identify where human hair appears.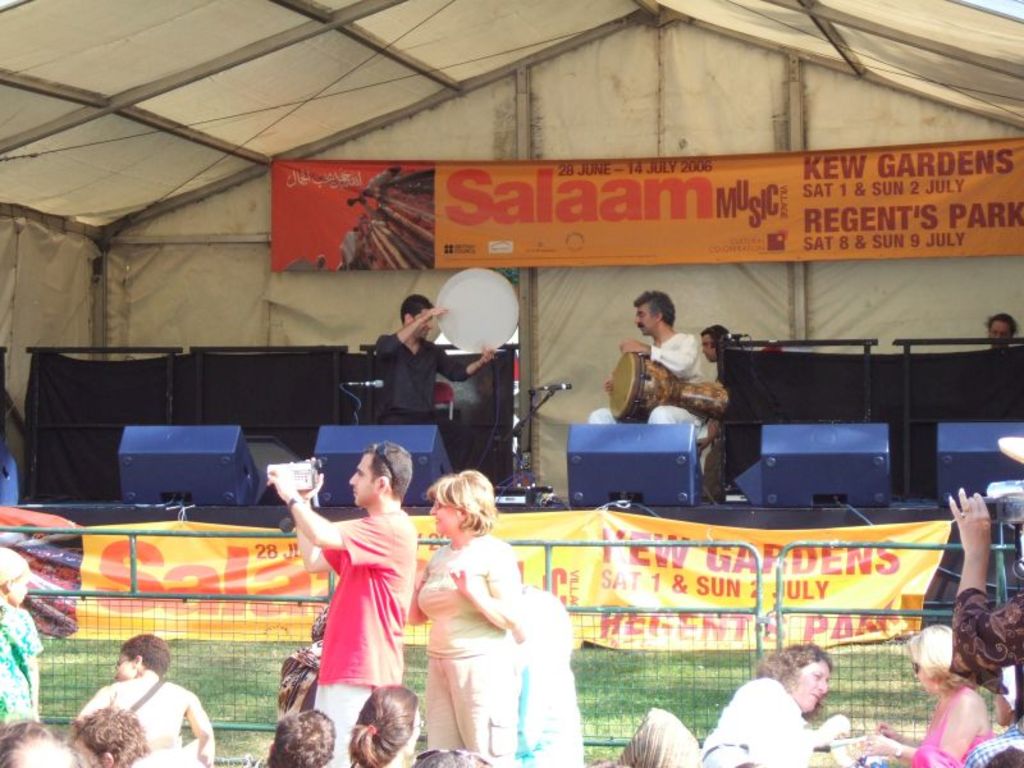
Appears at box=[0, 718, 73, 767].
